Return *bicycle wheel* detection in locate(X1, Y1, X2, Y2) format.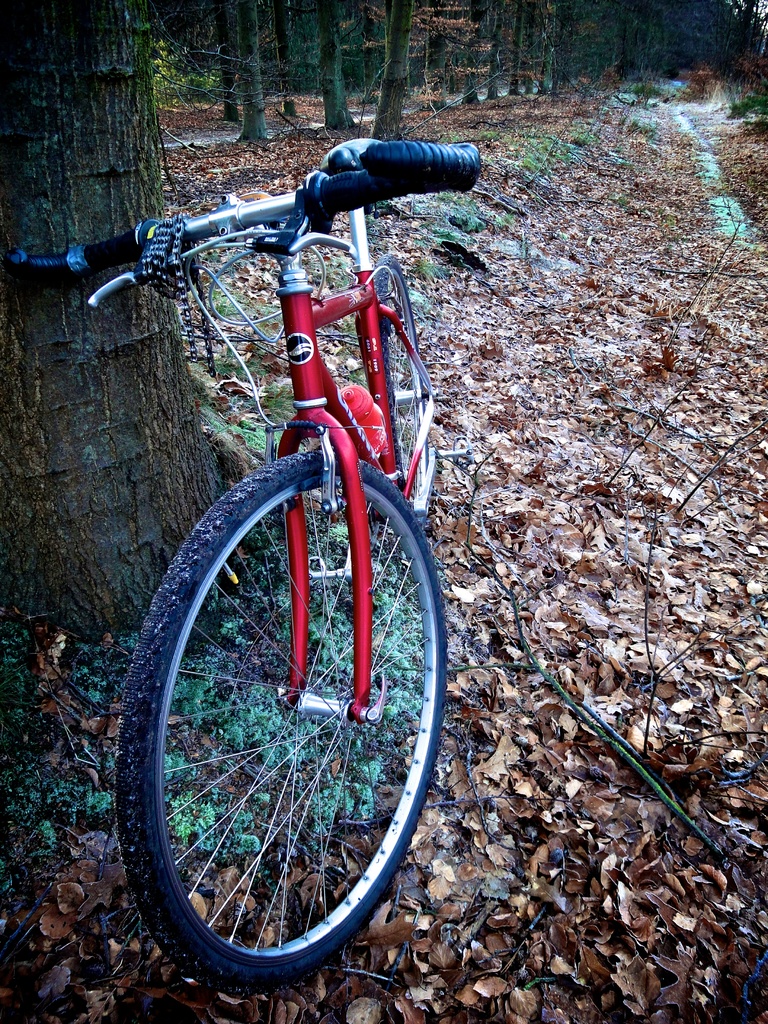
locate(119, 424, 448, 991).
